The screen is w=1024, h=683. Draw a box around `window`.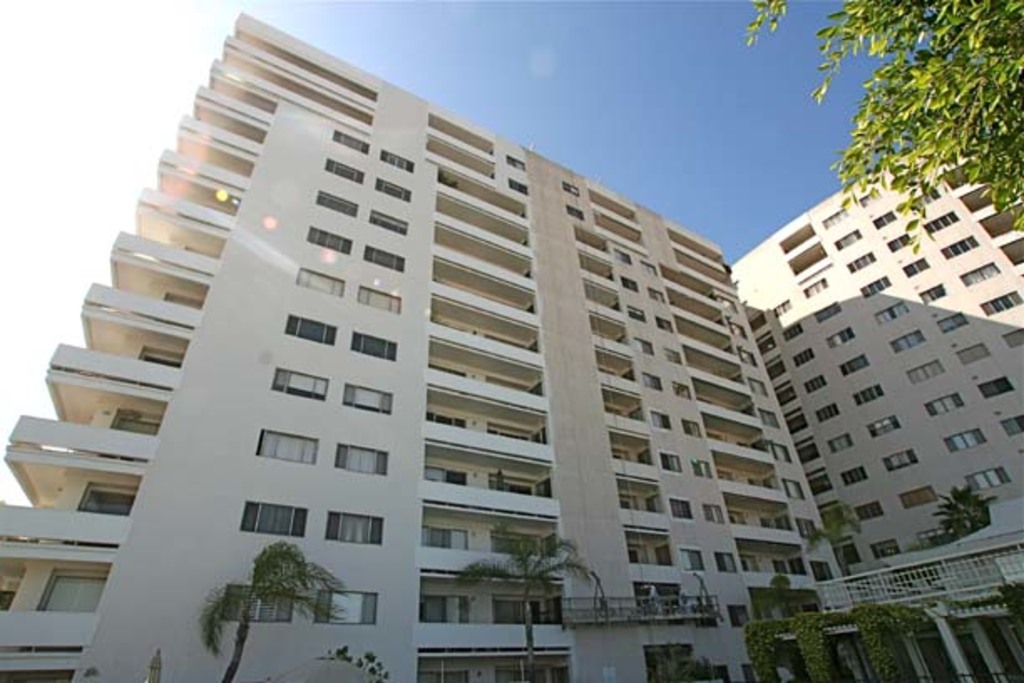
(325, 161, 361, 182).
